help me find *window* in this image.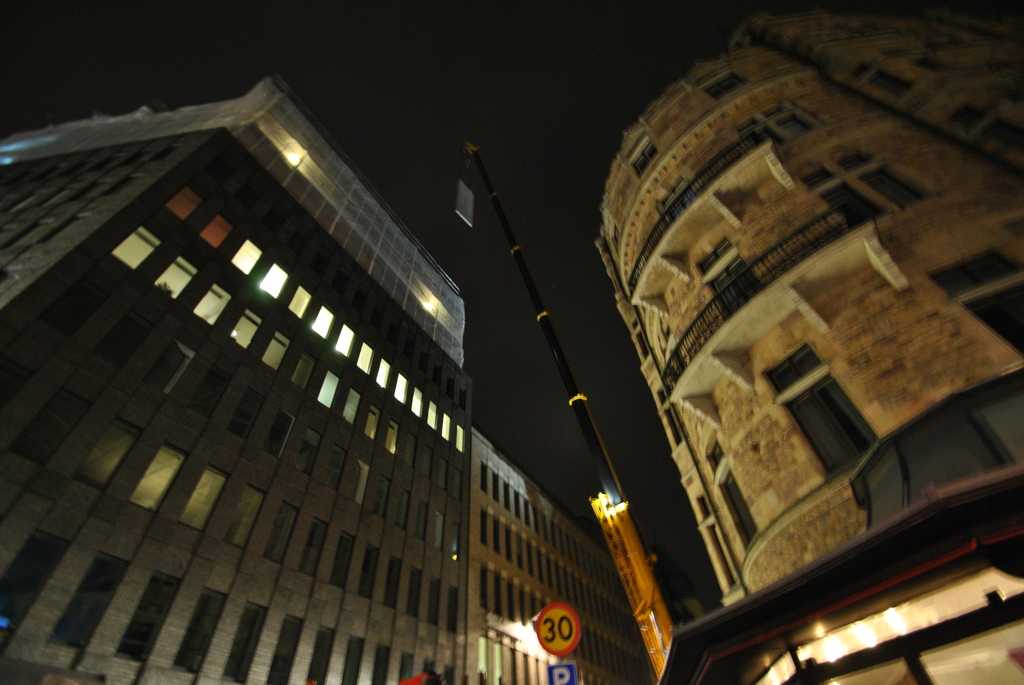
Found it: pyautogui.locateOnScreen(421, 578, 442, 618).
